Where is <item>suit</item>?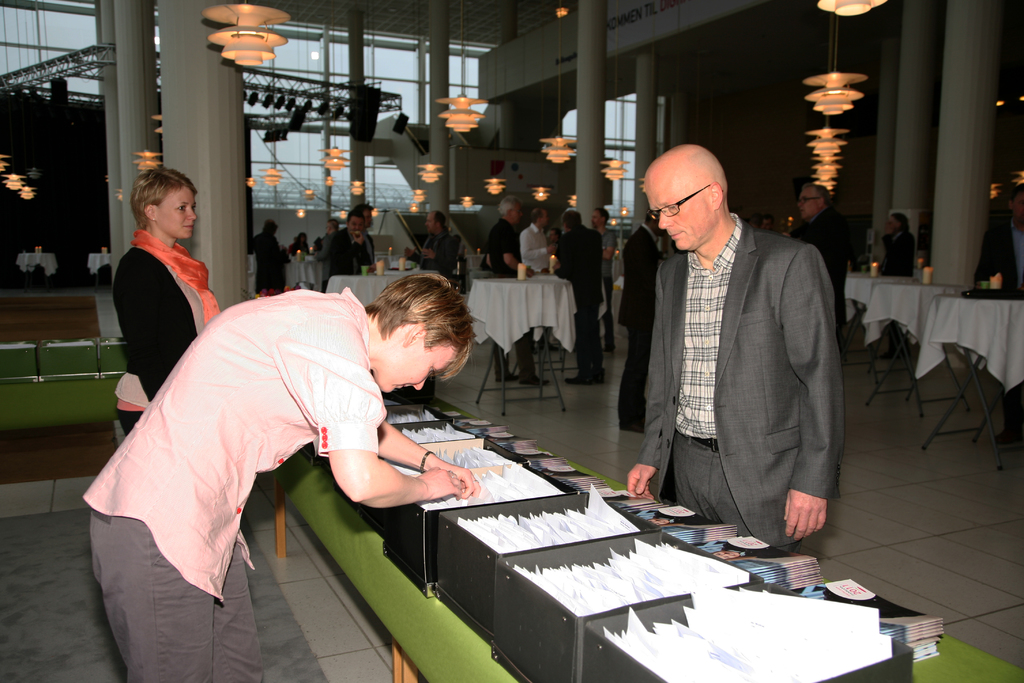
x1=618, y1=222, x2=658, y2=433.
